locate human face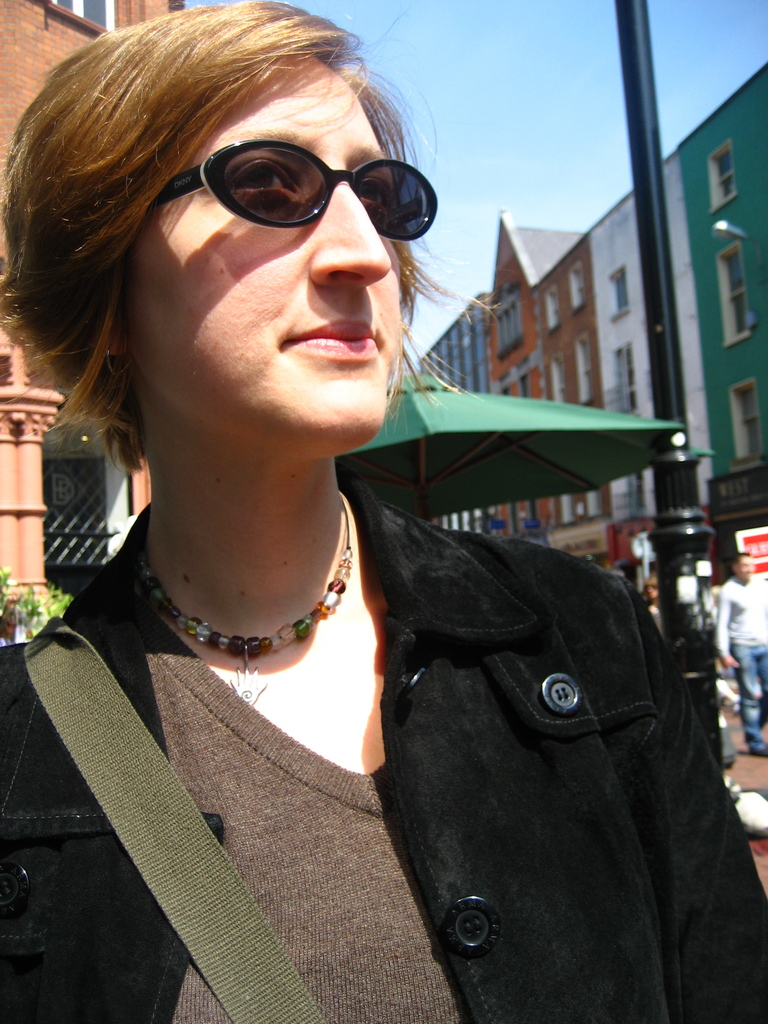
118,56,413,445
